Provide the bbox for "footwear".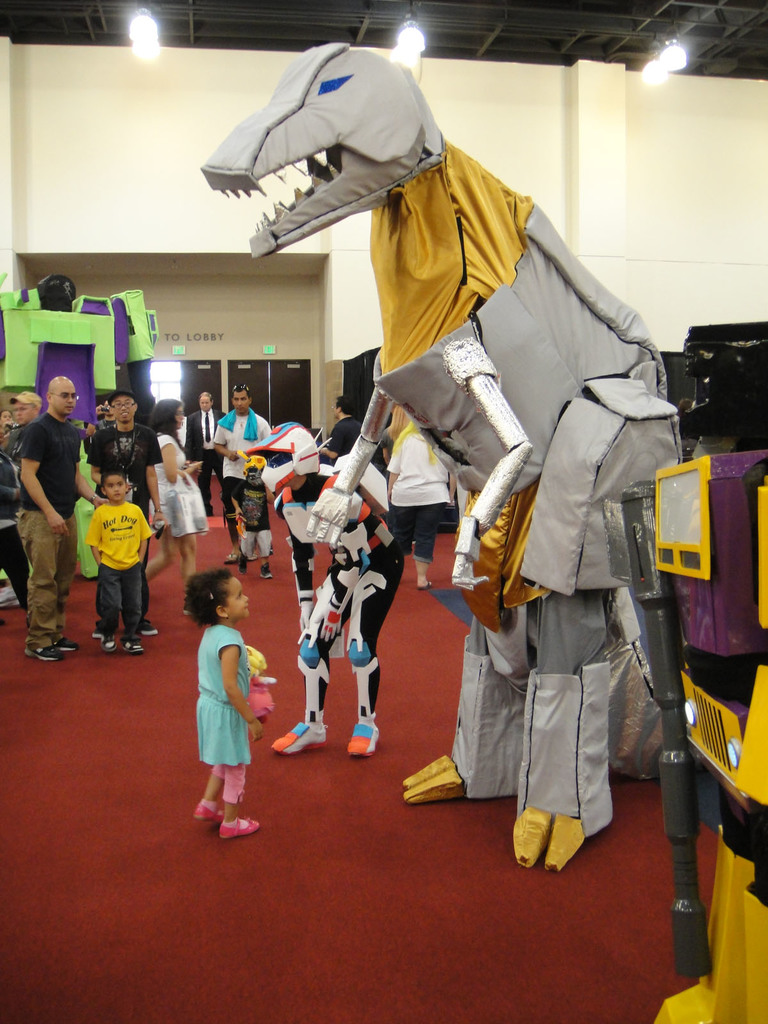
pyautogui.locateOnScreen(253, 568, 271, 580).
